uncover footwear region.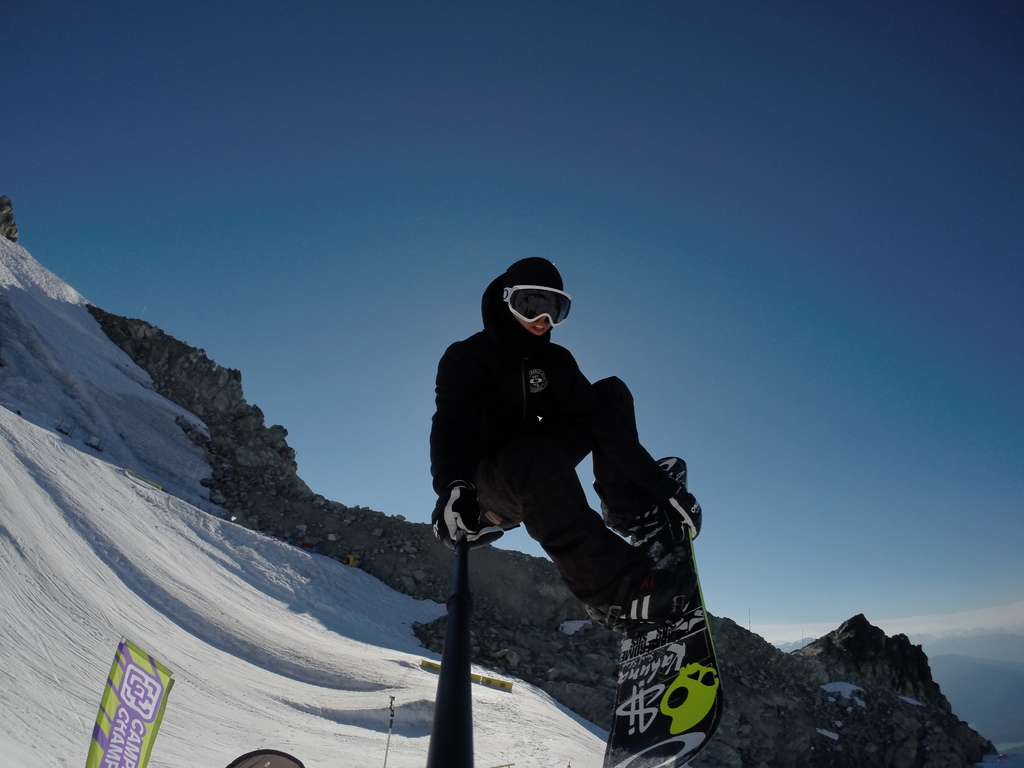
Uncovered: 594/595/689/621.
